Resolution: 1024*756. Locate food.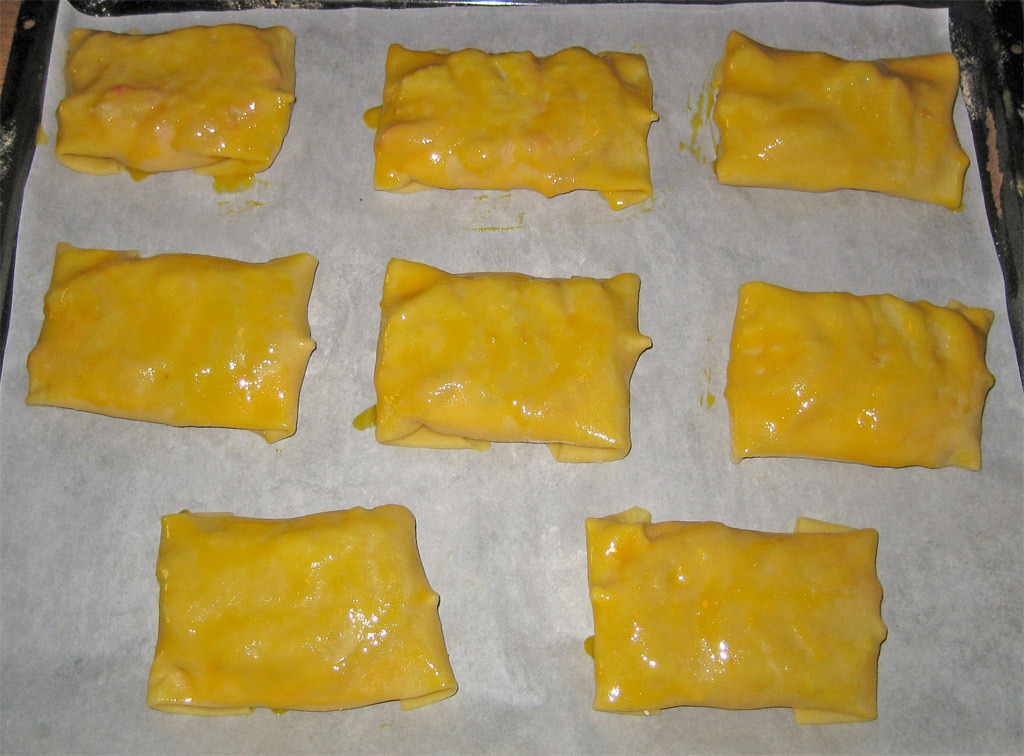
pyautogui.locateOnScreen(711, 29, 973, 214).
